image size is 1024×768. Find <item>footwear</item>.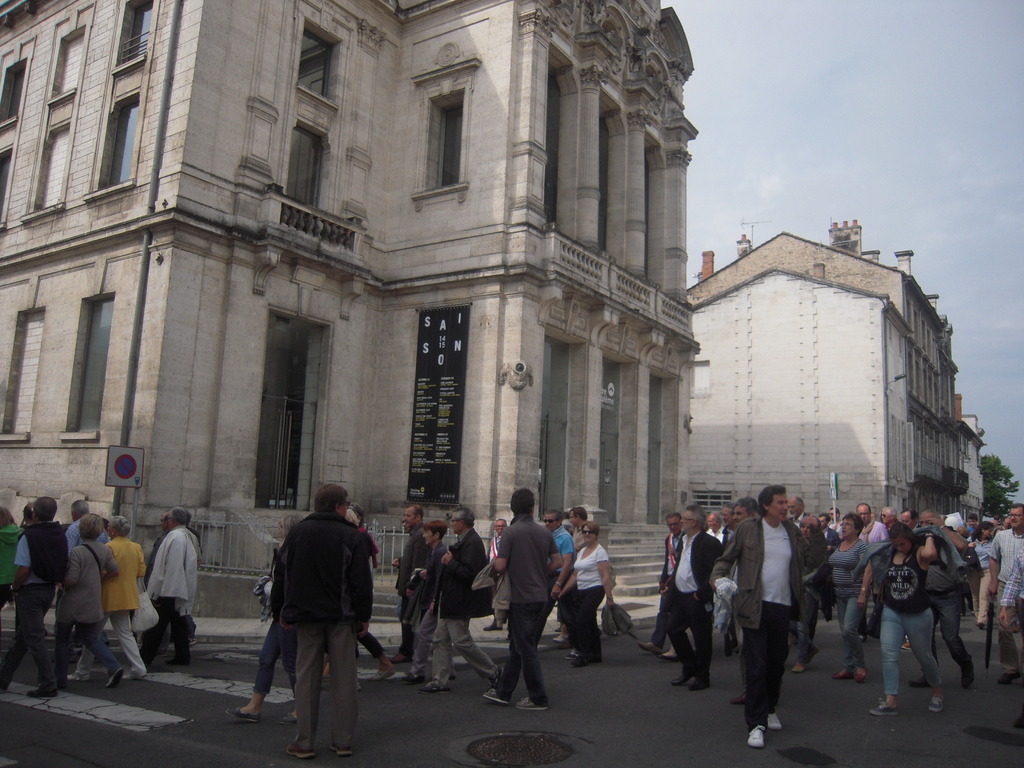
<box>394,648,410,662</box>.
